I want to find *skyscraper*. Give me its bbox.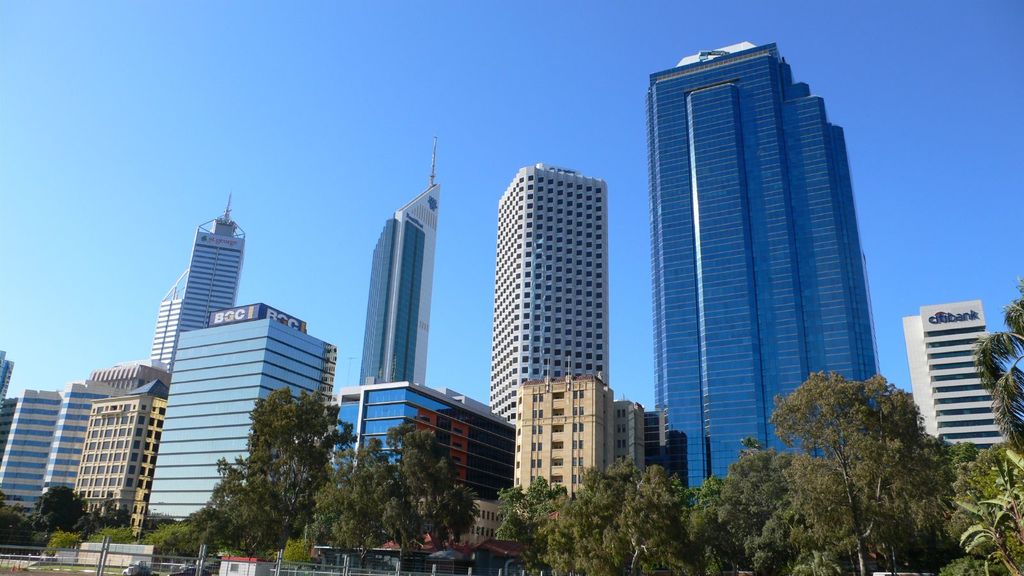
BBox(0, 360, 170, 526).
